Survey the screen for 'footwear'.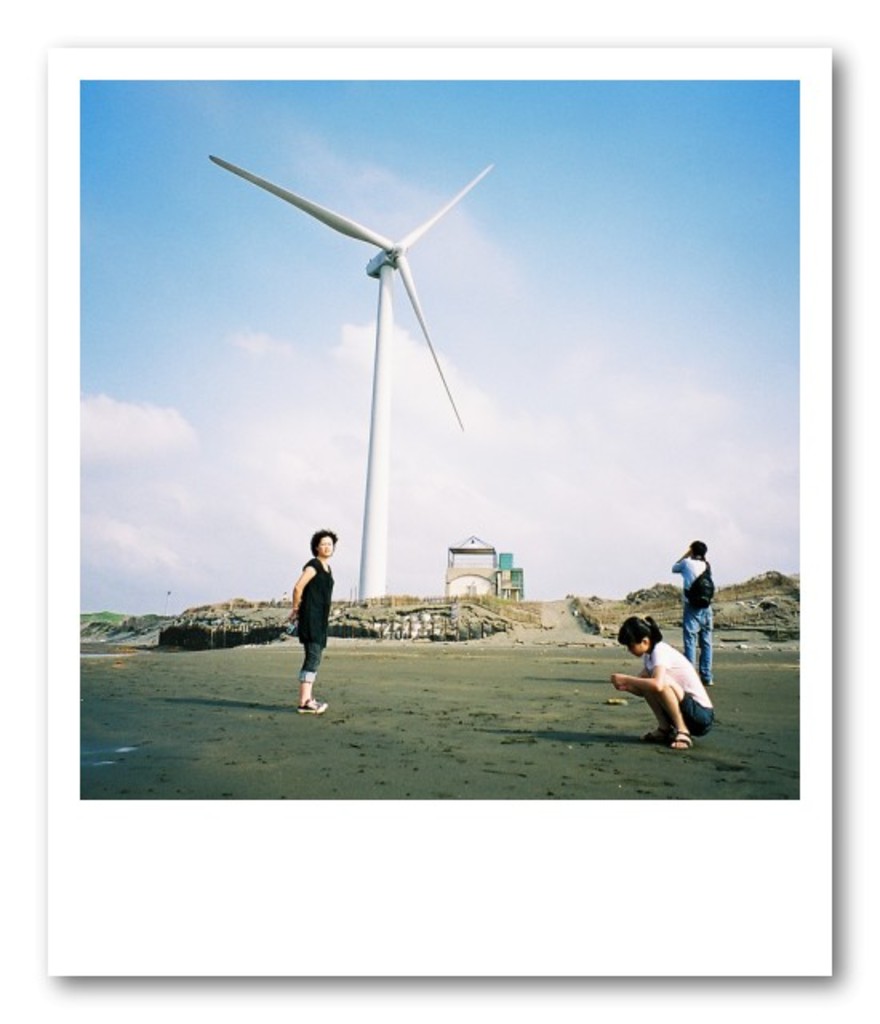
Survey found: {"x1": 669, "y1": 738, "x2": 702, "y2": 752}.
